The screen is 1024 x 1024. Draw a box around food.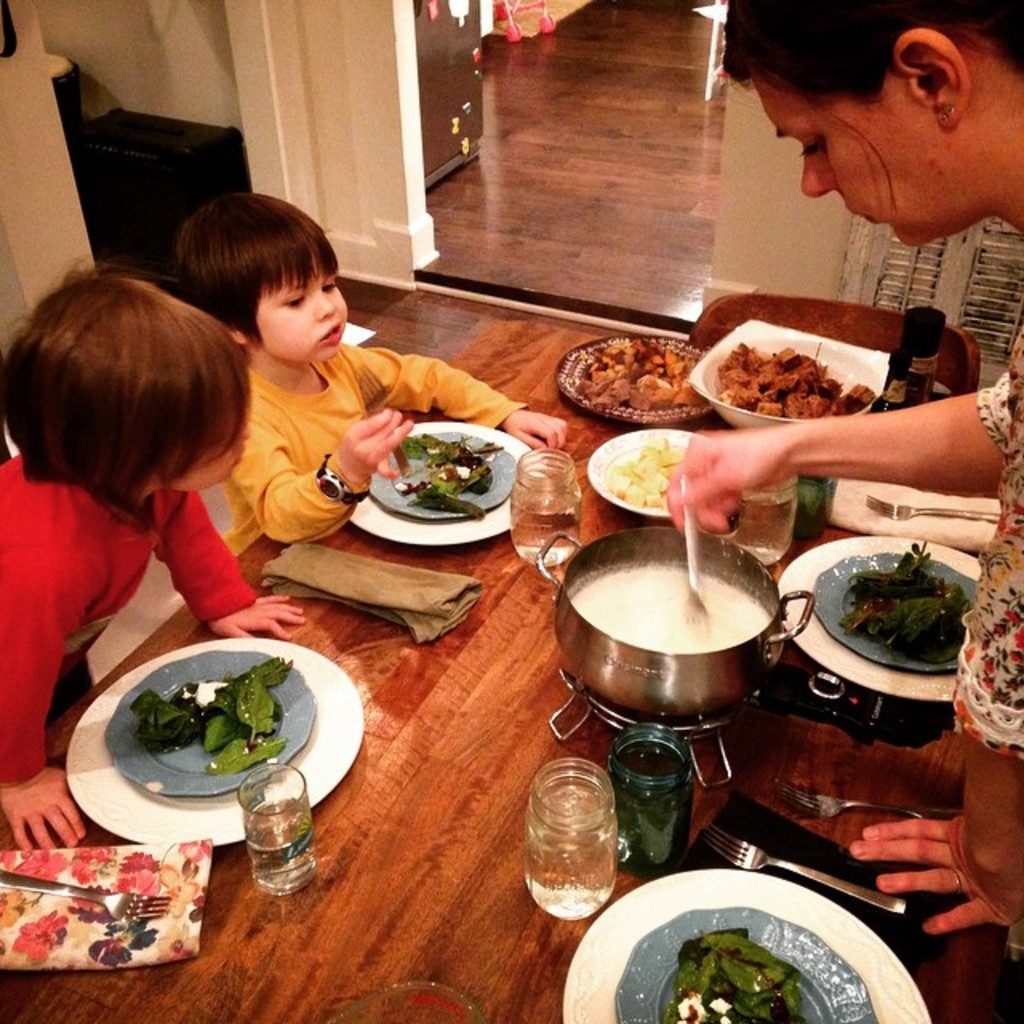
[x1=672, y1=918, x2=814, y2=1022].
